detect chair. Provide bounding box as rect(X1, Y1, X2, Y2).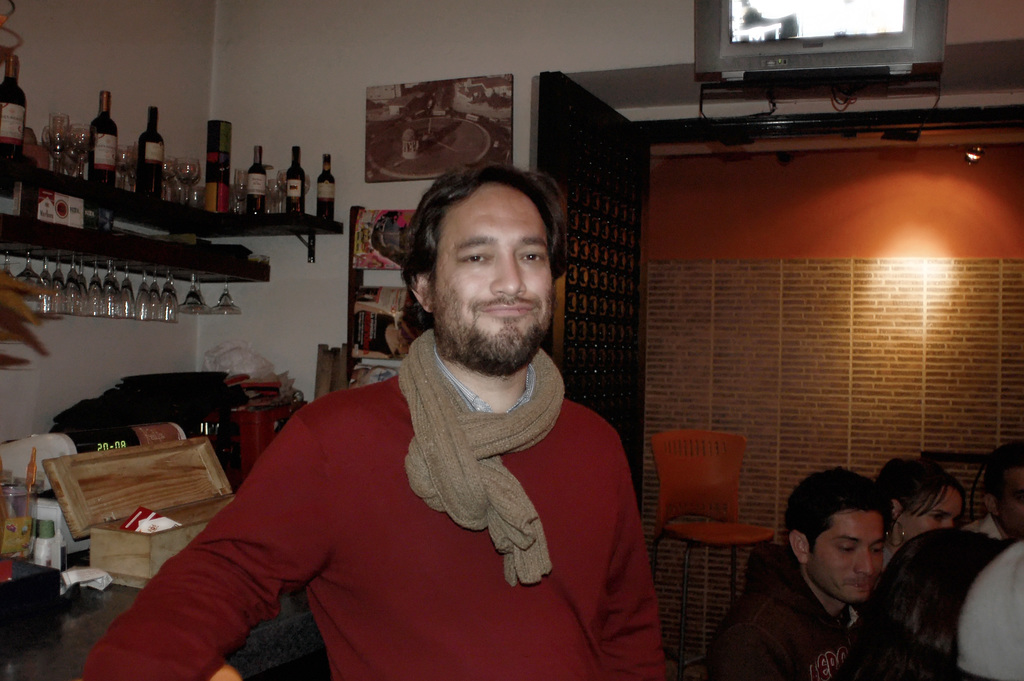
rect(646, 415, 771, 660).
